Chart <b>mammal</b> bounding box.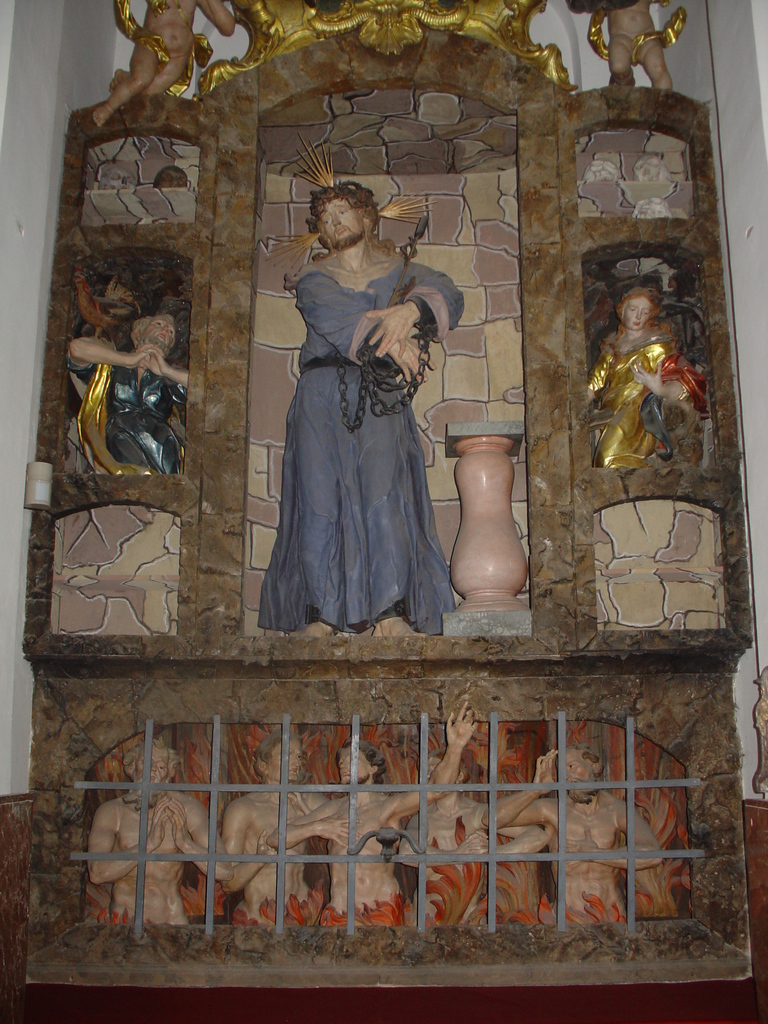
Charted: detection(486, 741, 657, 923).
